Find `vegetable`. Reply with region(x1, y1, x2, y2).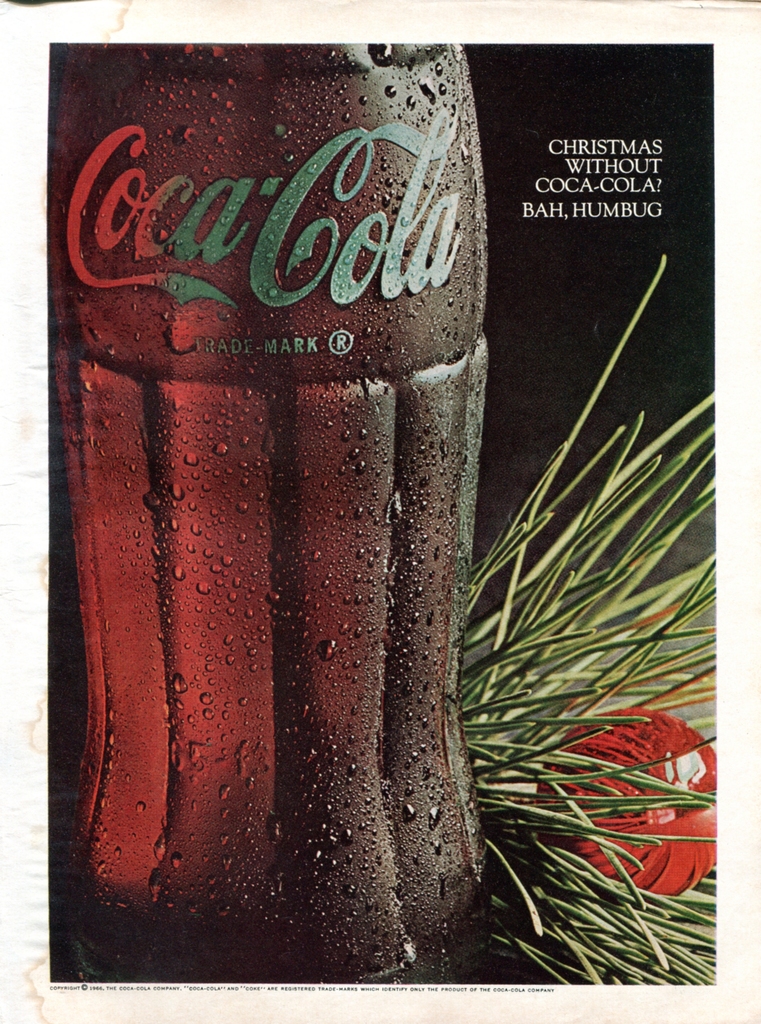
region(532, 708, 757, 891).
